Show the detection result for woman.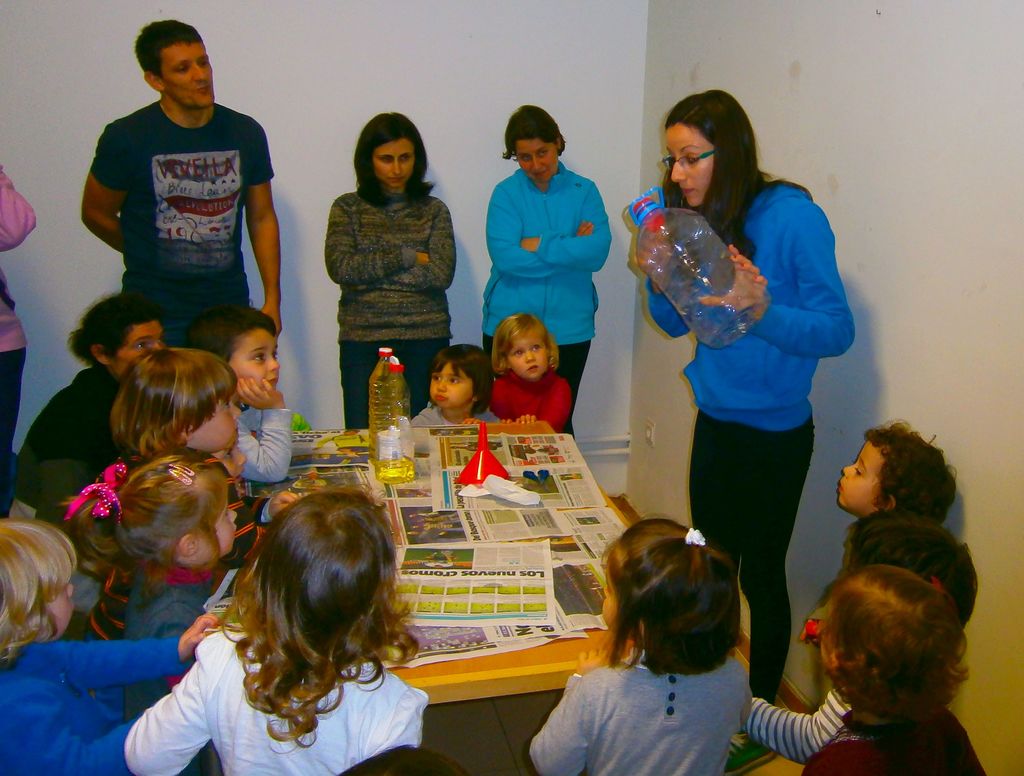
Rect(327, 114, 456, 431).
